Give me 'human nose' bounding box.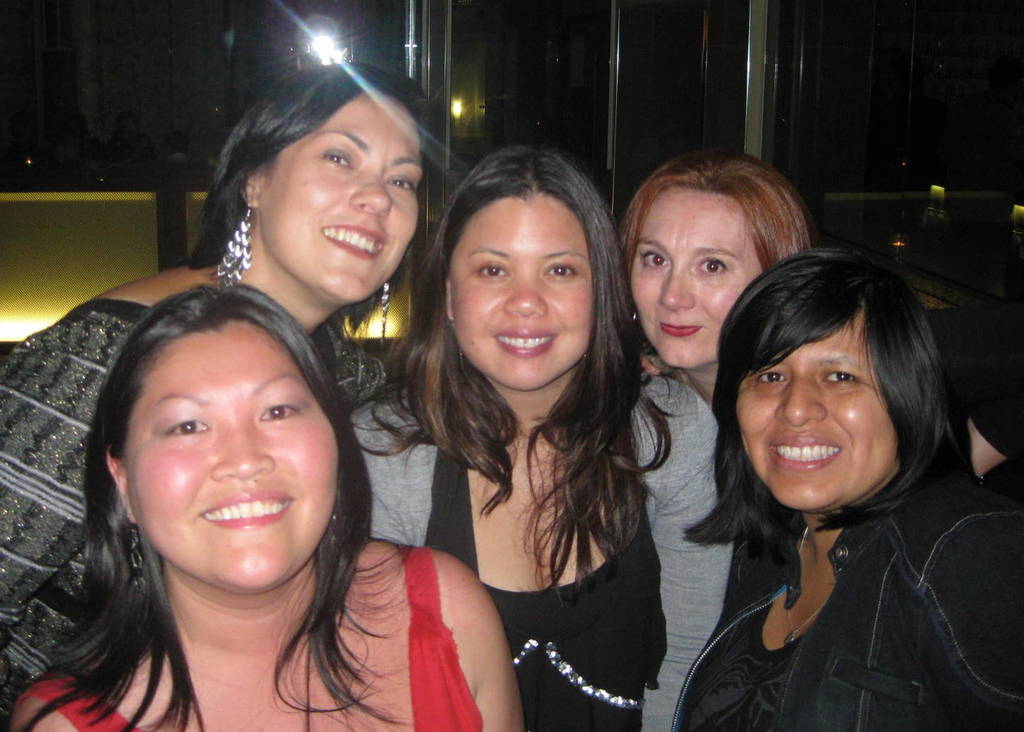
region(213, 425, 272, 482).
